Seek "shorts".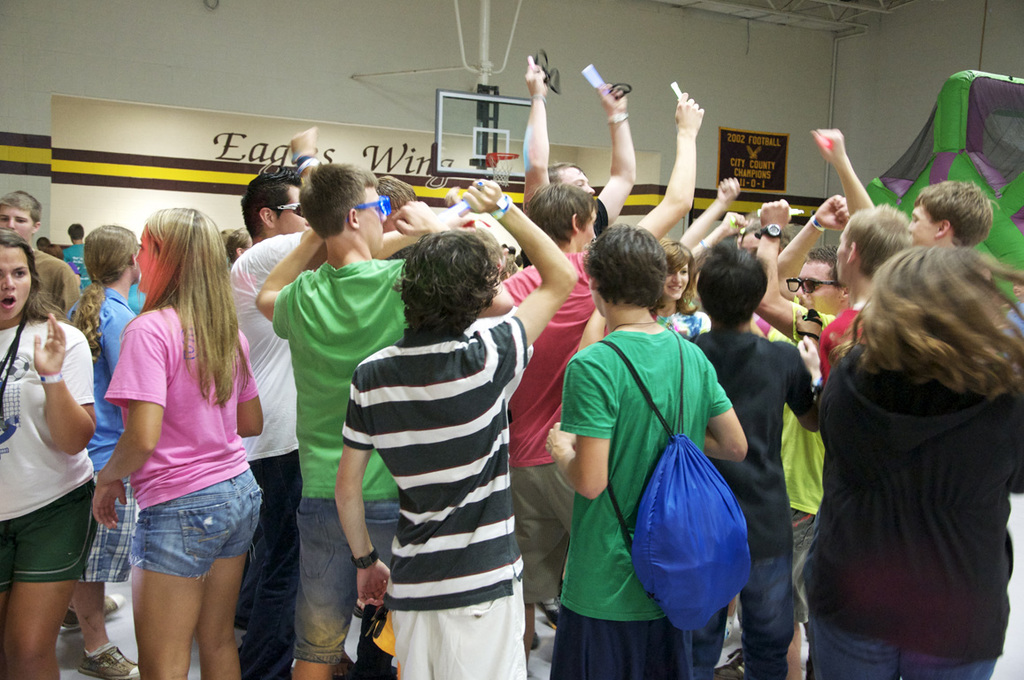
0, 480, 97, 584.
